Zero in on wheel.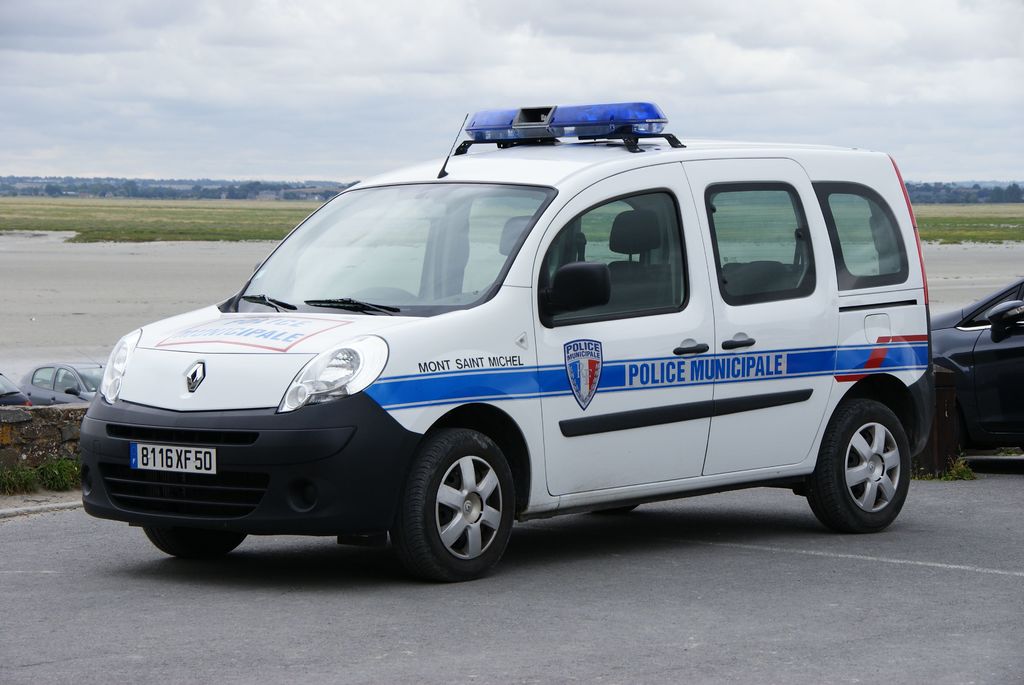
Zeroed in: BBox(143, 528, 247, 560).
